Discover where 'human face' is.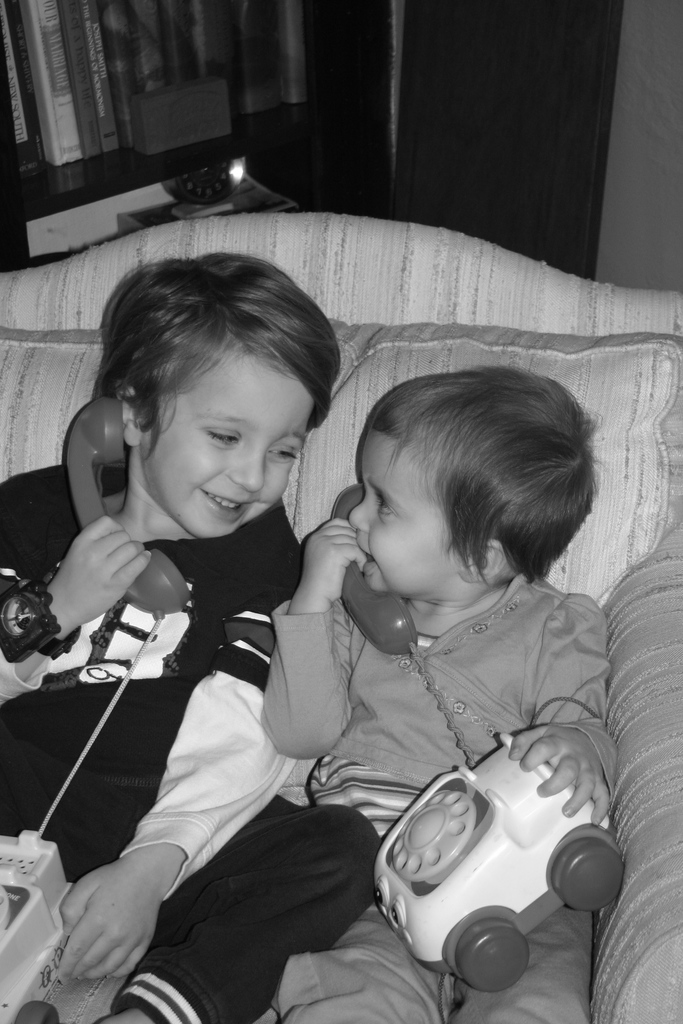
Discovered at x1=138, y1=340, x2=302, y2=533.
